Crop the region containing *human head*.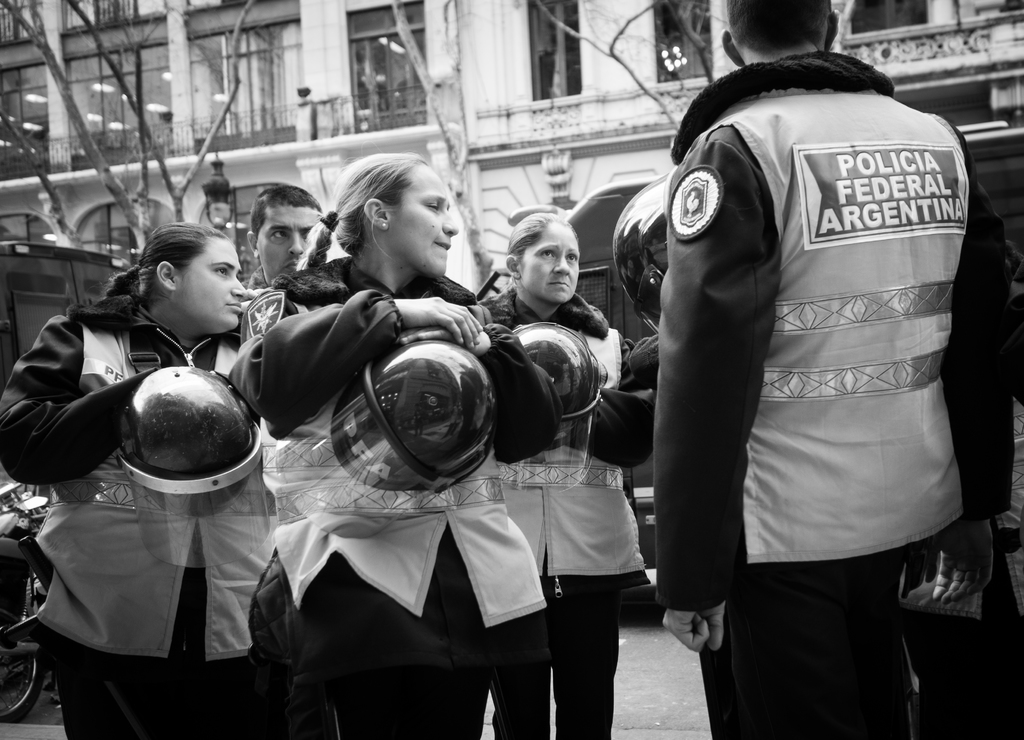
Crop region: region(505, 209, 582, 305).
